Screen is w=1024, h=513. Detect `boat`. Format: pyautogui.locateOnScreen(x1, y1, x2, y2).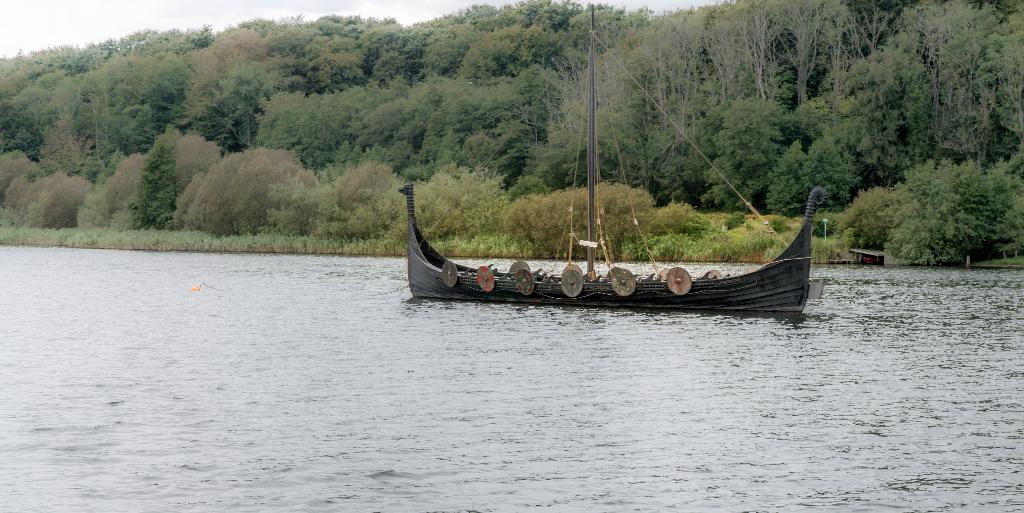
pyautogui.locateOnScreen(395, 0, 826, 312).
